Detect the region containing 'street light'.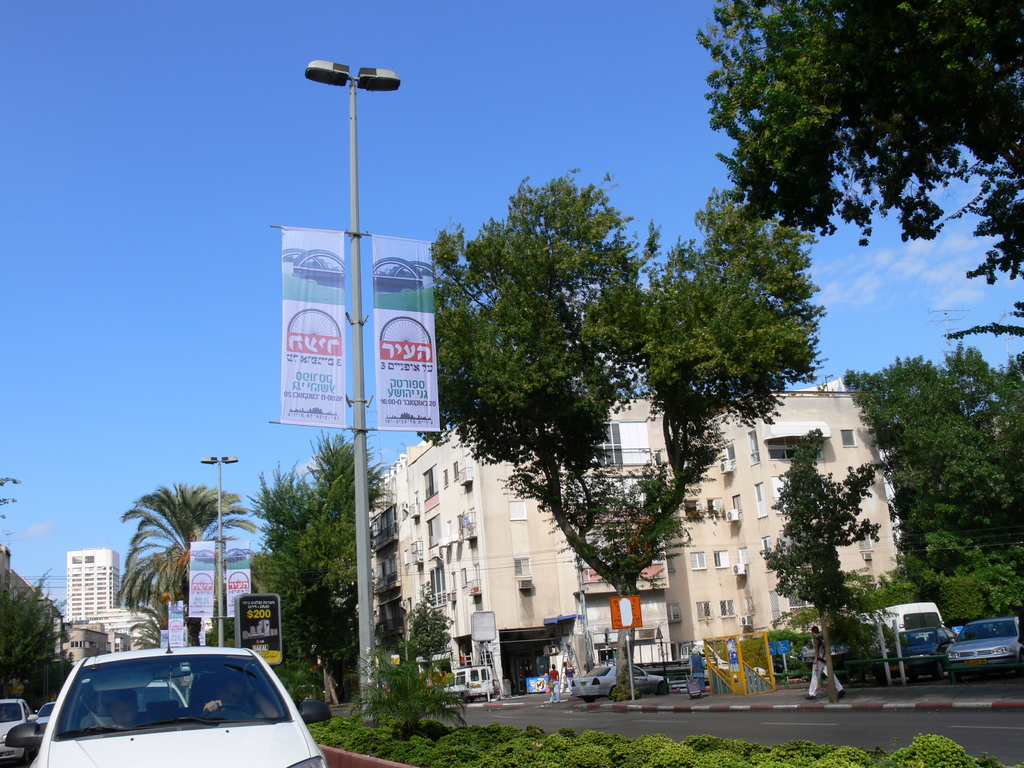
{"x1": 304, "y1": 65, "x2": 403, "y2": 722}.
